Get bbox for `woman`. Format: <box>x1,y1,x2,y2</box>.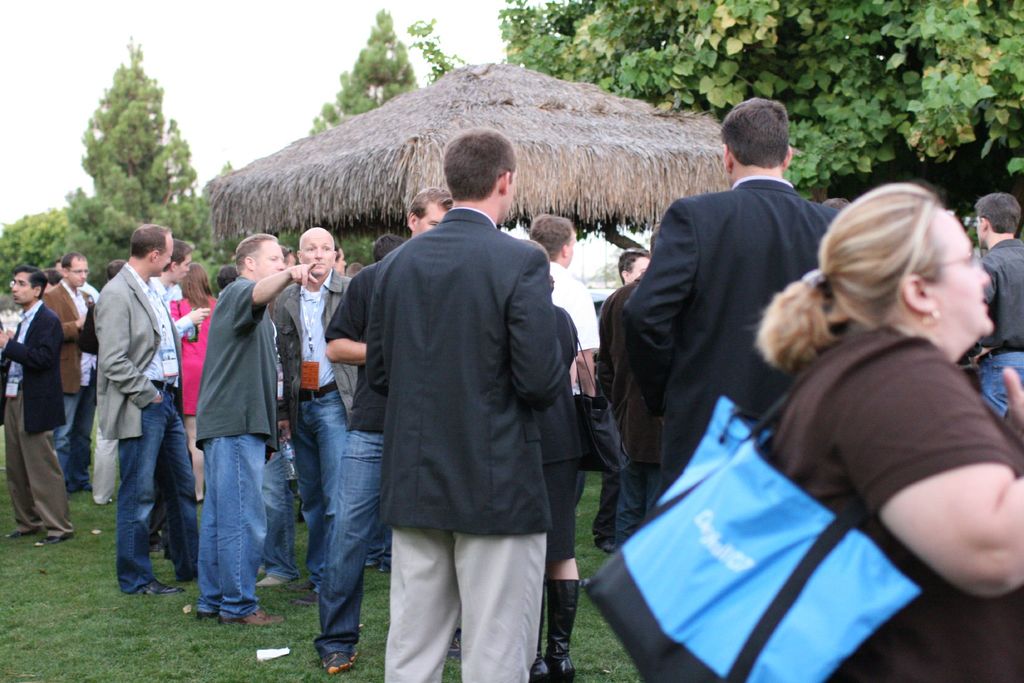
<box>730,151,1023,676</box>.
